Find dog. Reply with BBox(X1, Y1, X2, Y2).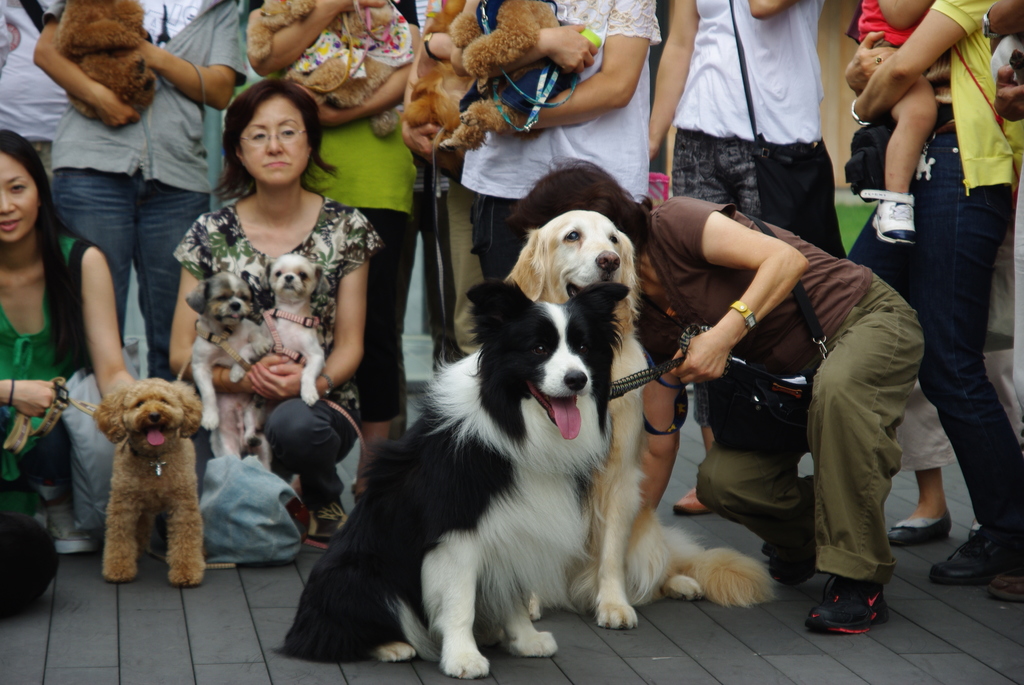
BBox(89, 377, 207, 591).
